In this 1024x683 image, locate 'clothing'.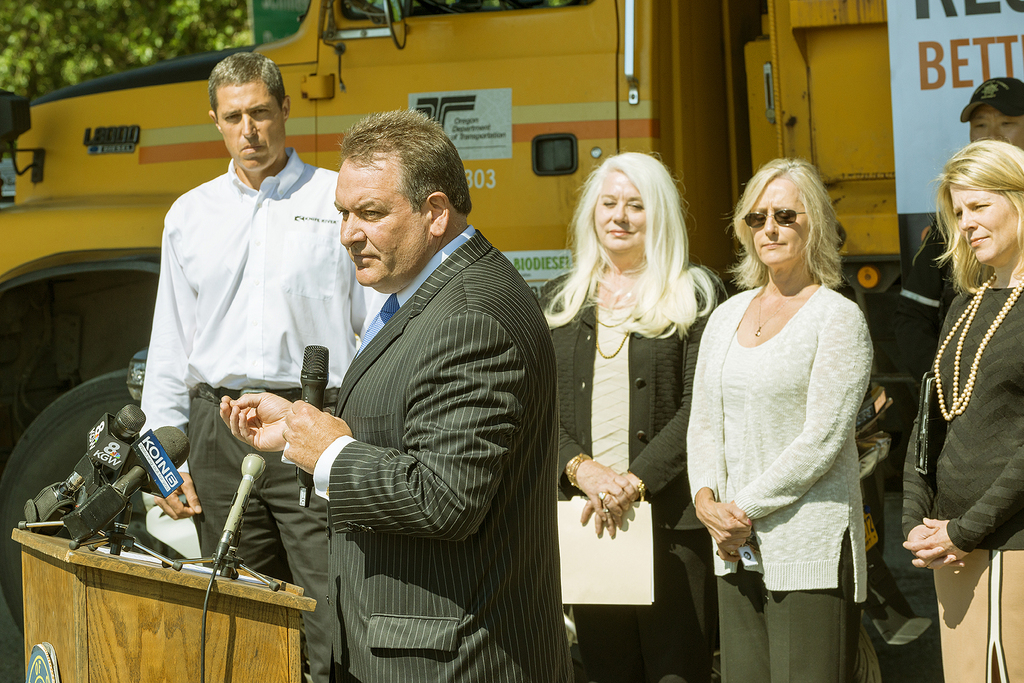
Bounding box: detection(133, 150, 390, 682).
